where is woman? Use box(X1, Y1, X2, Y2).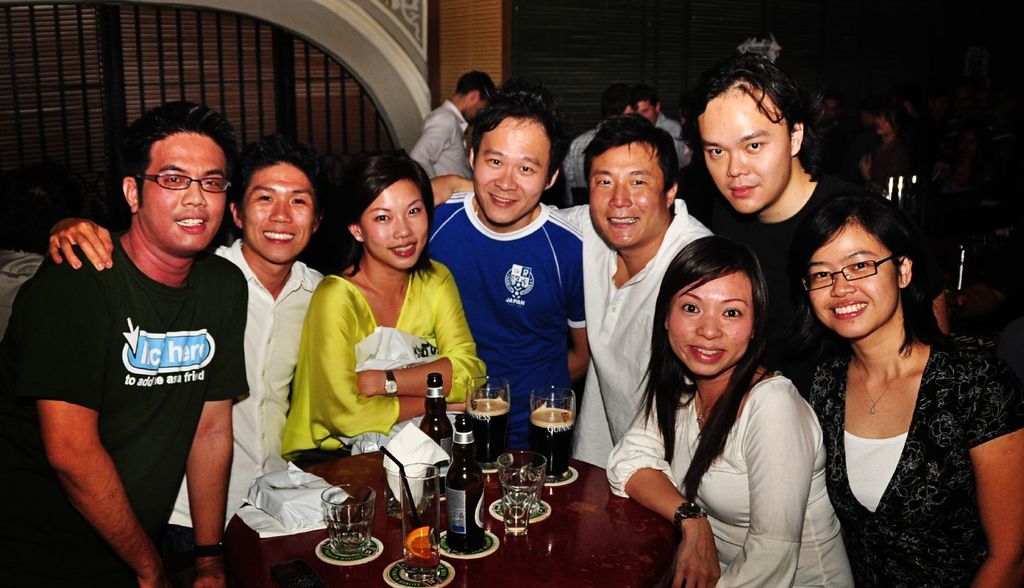
box(774, 195, 1023, 587).
